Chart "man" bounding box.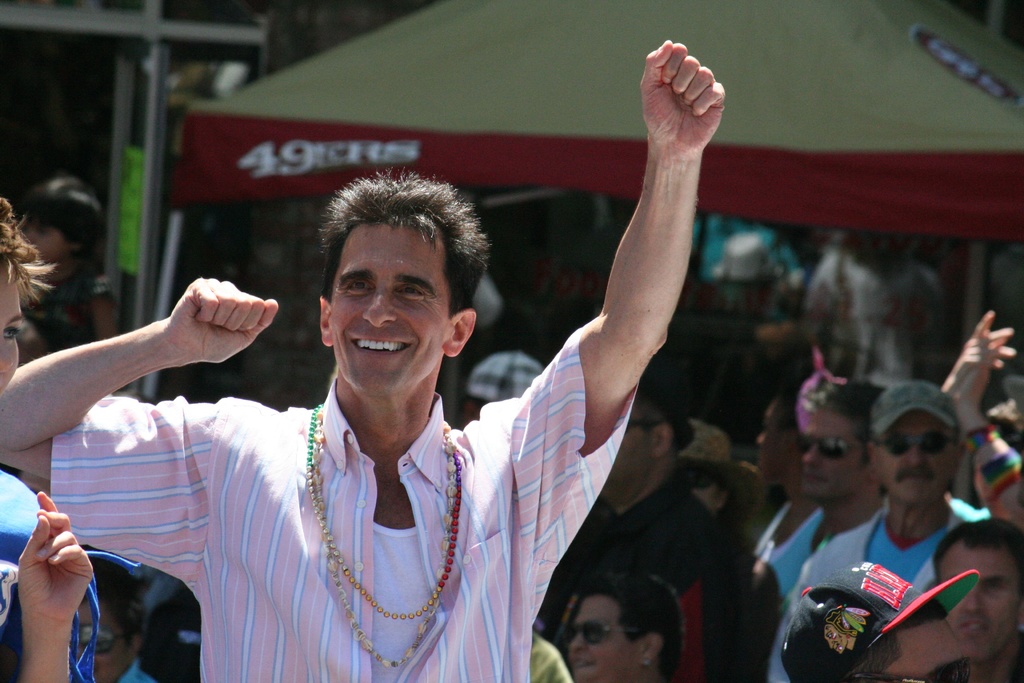
Charted: <bbox>539, 379, 744, 682</bbox>.
